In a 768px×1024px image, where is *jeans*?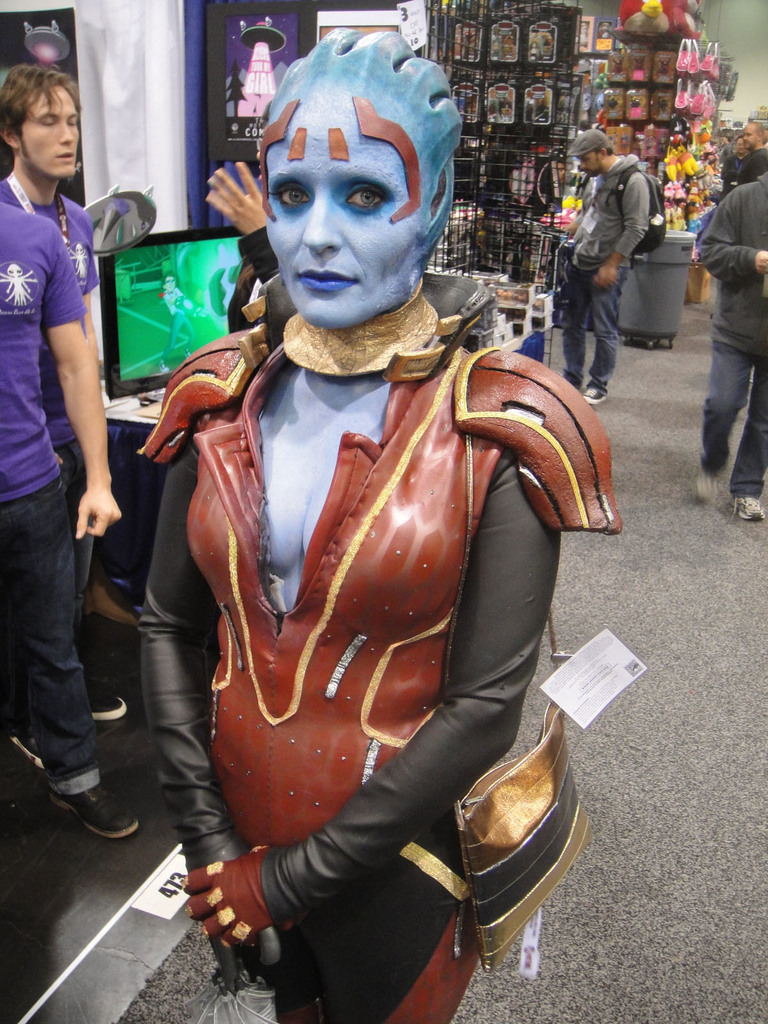
select_region(0, 478, 100, 795).
